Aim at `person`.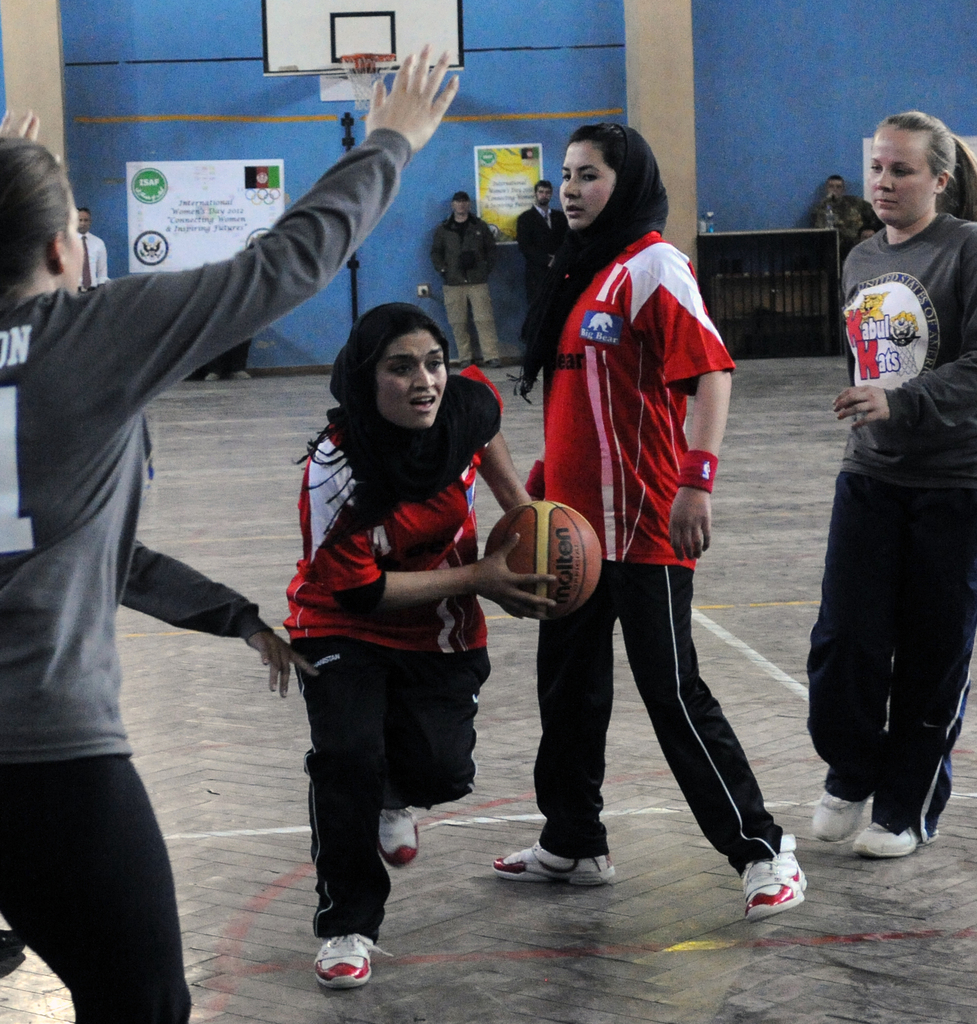
Aimed at [804, 111, 976, 860].
